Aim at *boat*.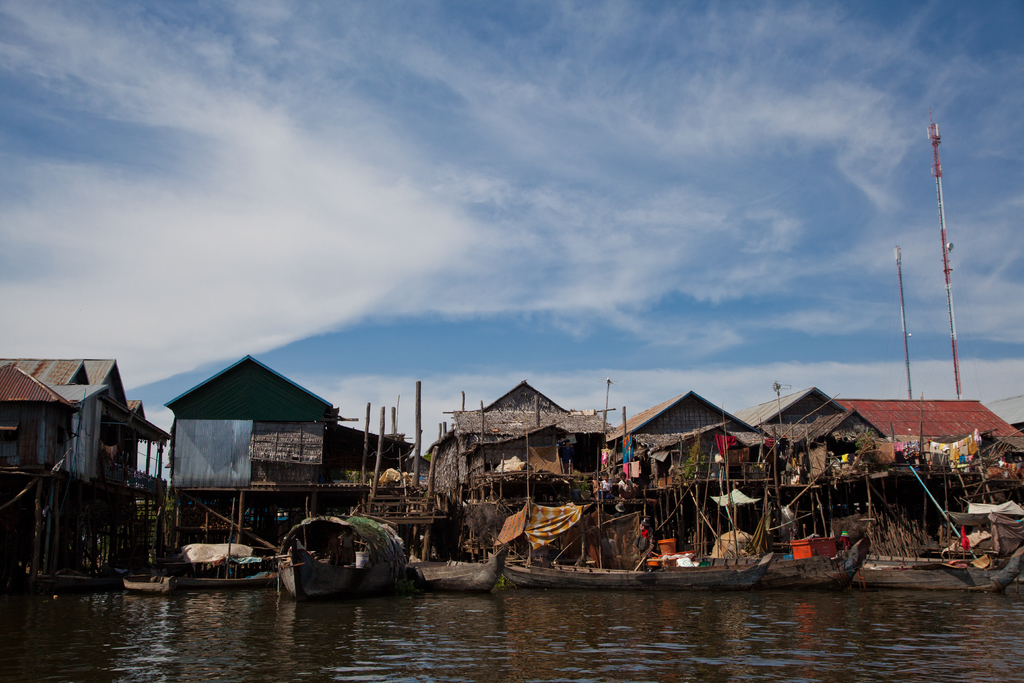
Aimed at detection(268, 497, 413, 598).
